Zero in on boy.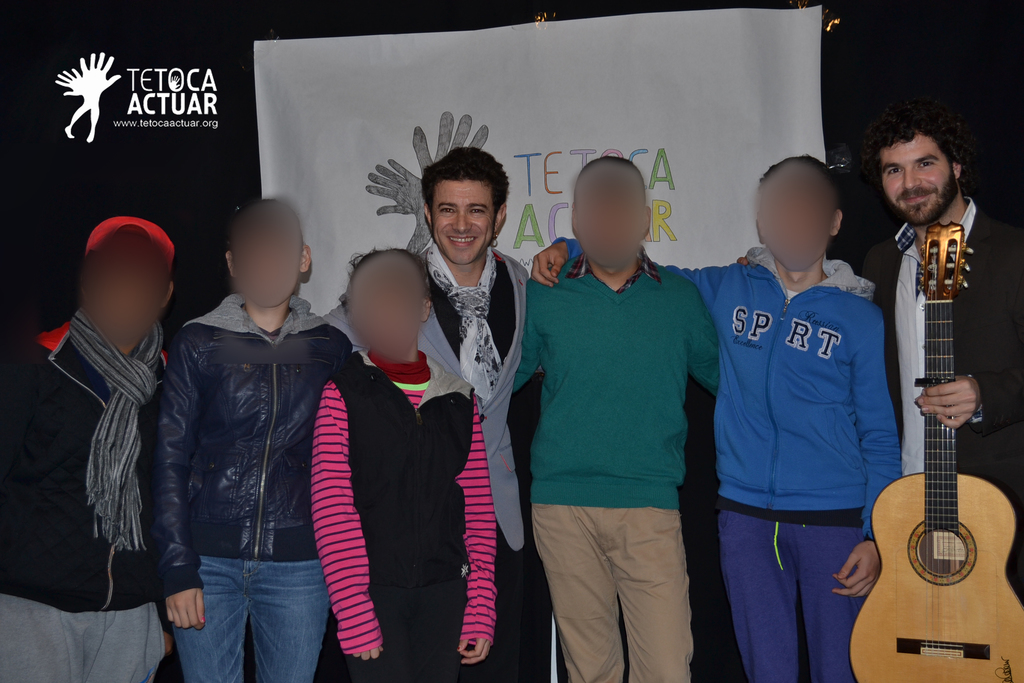
Zeroed in: rect(0, 215, 172, 682).
